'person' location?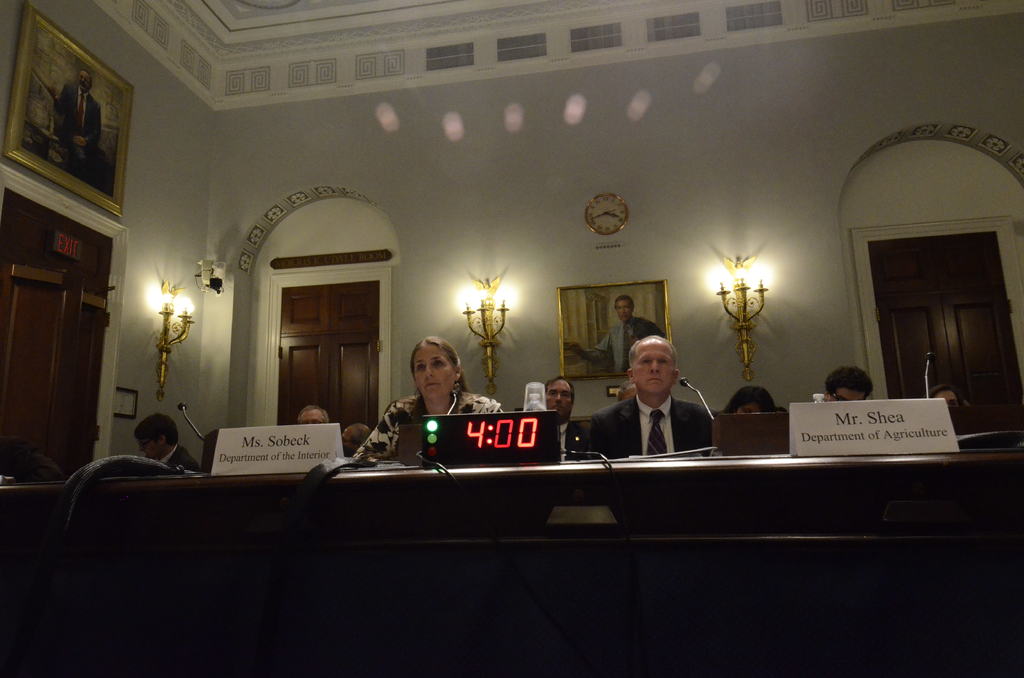
bbox=(344, 423, 369, 456)
